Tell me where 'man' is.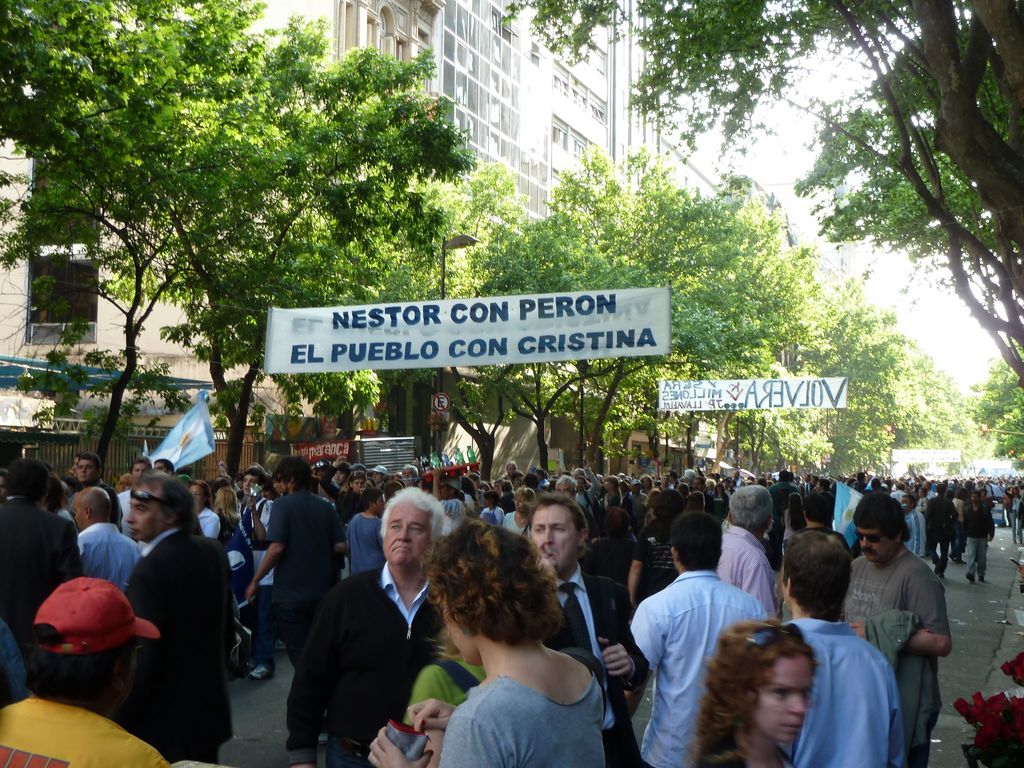
'man' is at x1=869, y1=475, x2=883, y2=491.
